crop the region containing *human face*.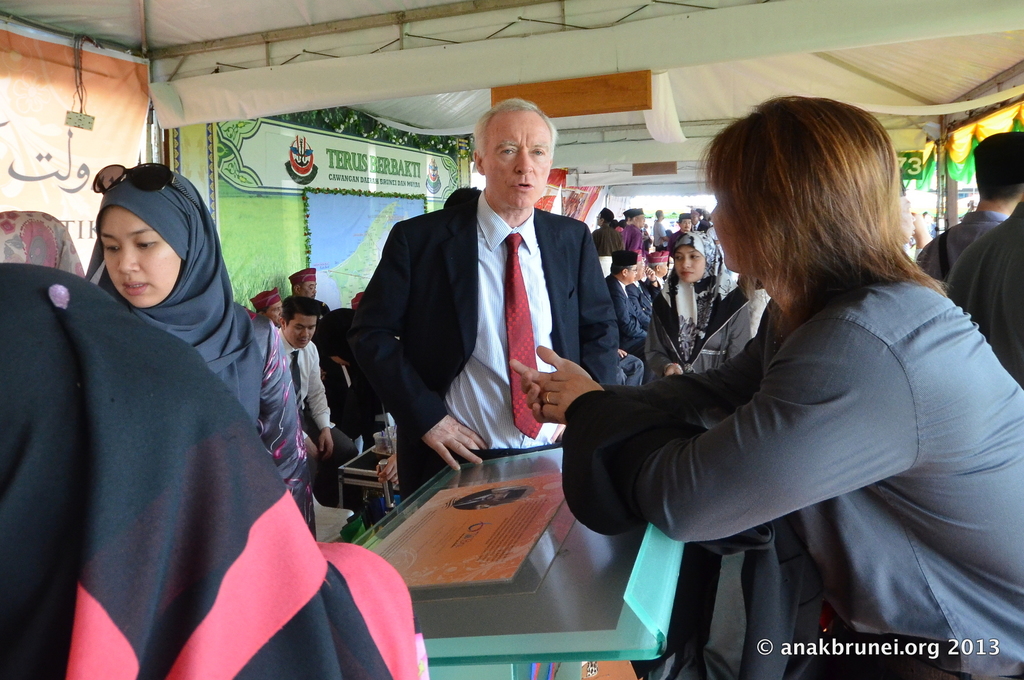
Crop region: (x1=661, y1=264, x2=671, y2=274).
